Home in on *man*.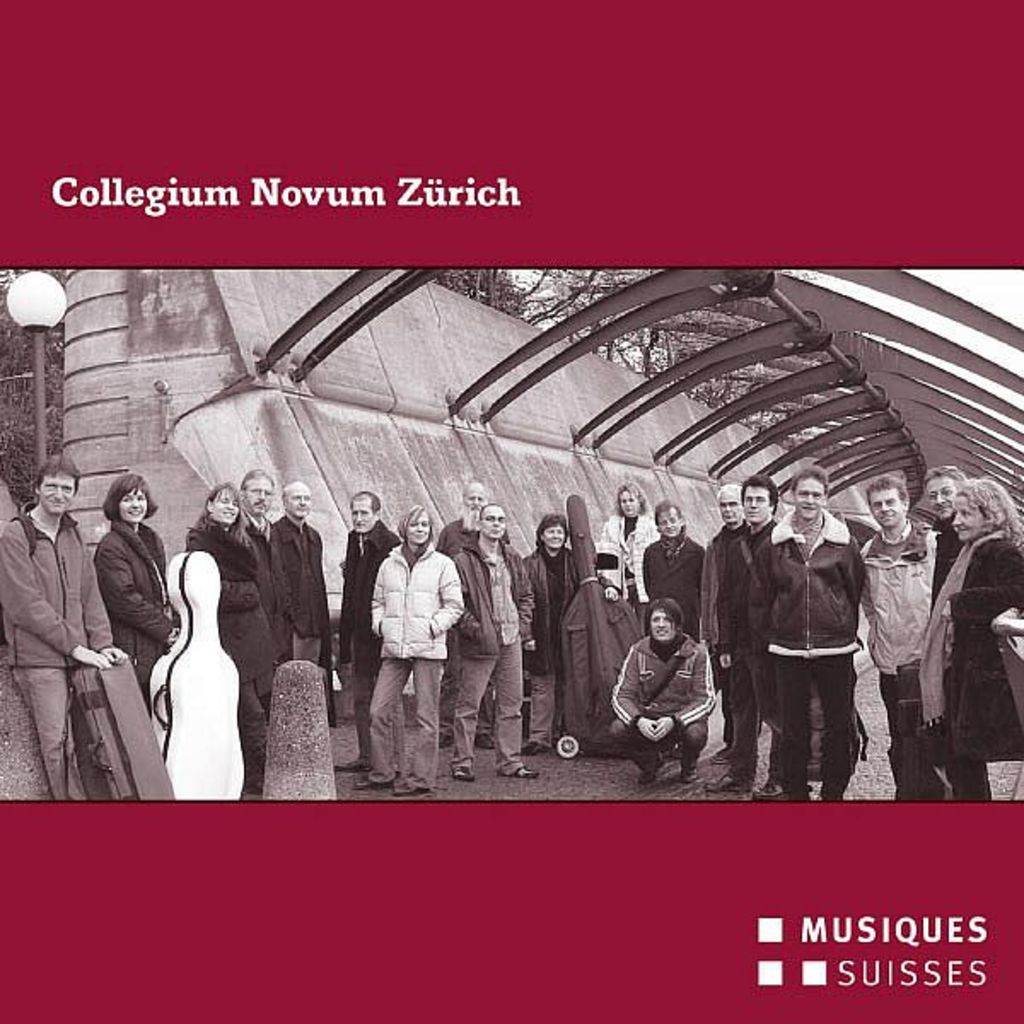
Homed in at (x1=234, y1=468, x2=297, y2=672).
